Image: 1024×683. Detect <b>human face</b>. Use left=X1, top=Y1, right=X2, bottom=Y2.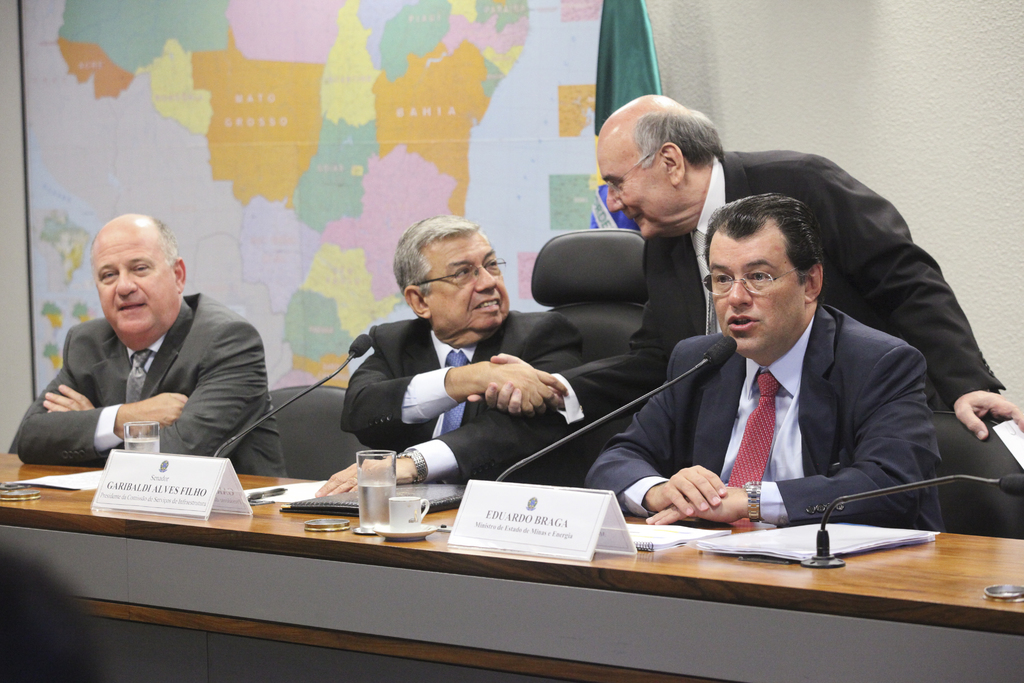
left=589, top=143, right=691, bottom=235.
